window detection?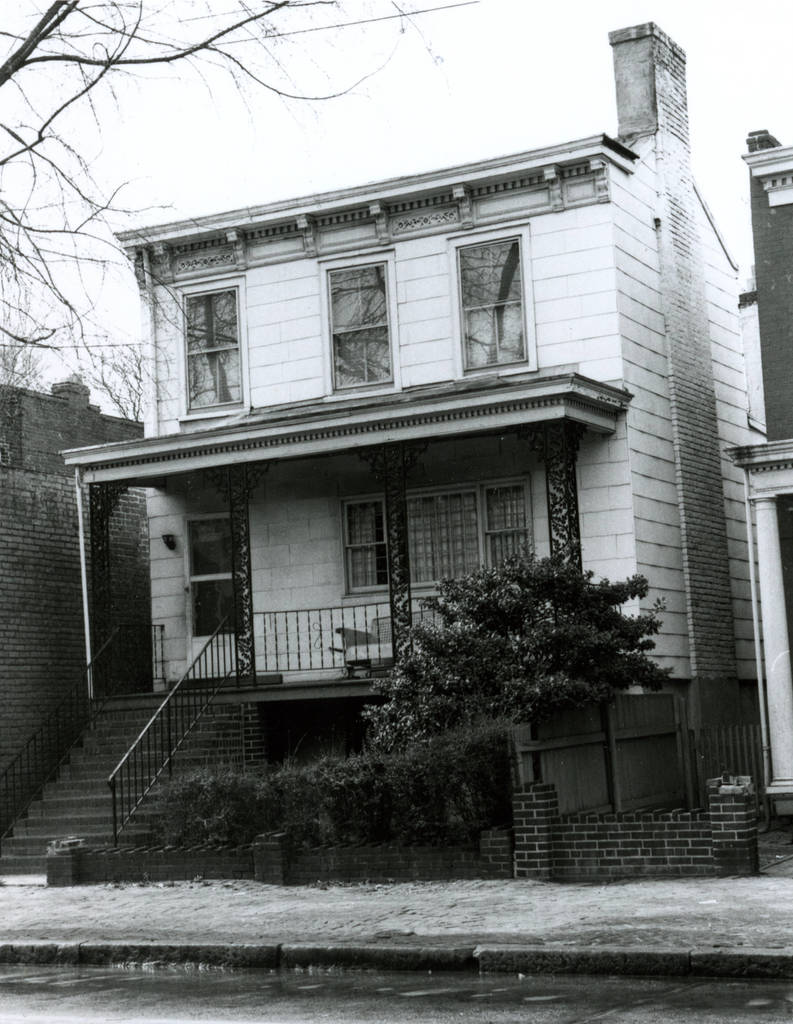
[left=321, top=253, right=397, bottom=400]
